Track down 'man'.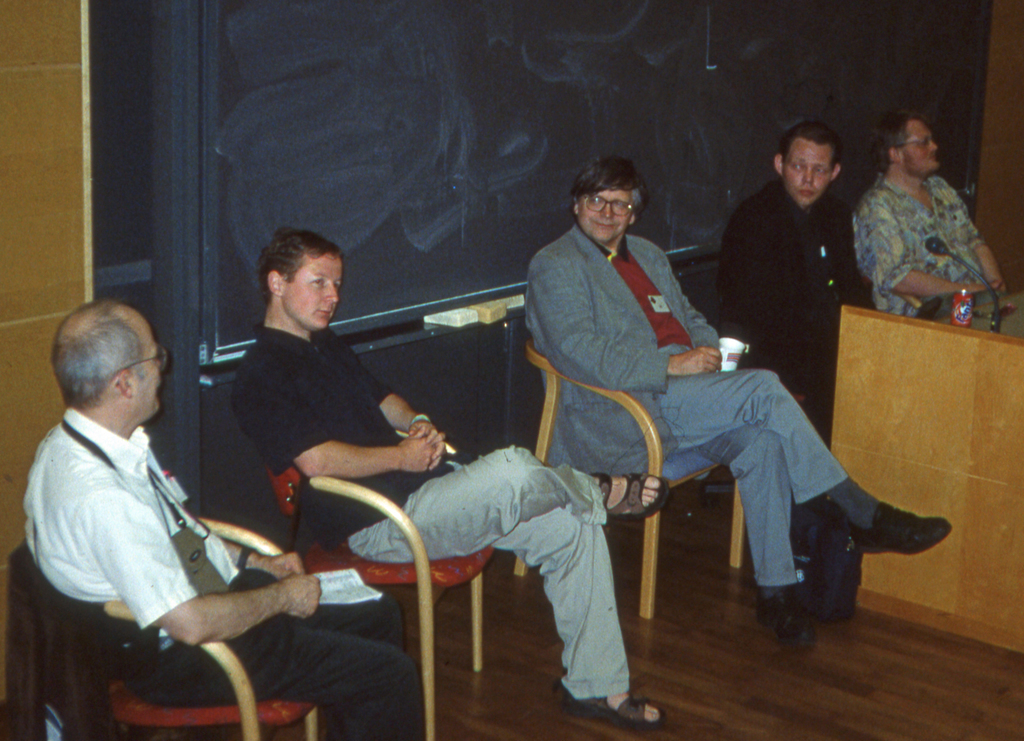
Tracked to bbox=(516, 154, 878, 653).
